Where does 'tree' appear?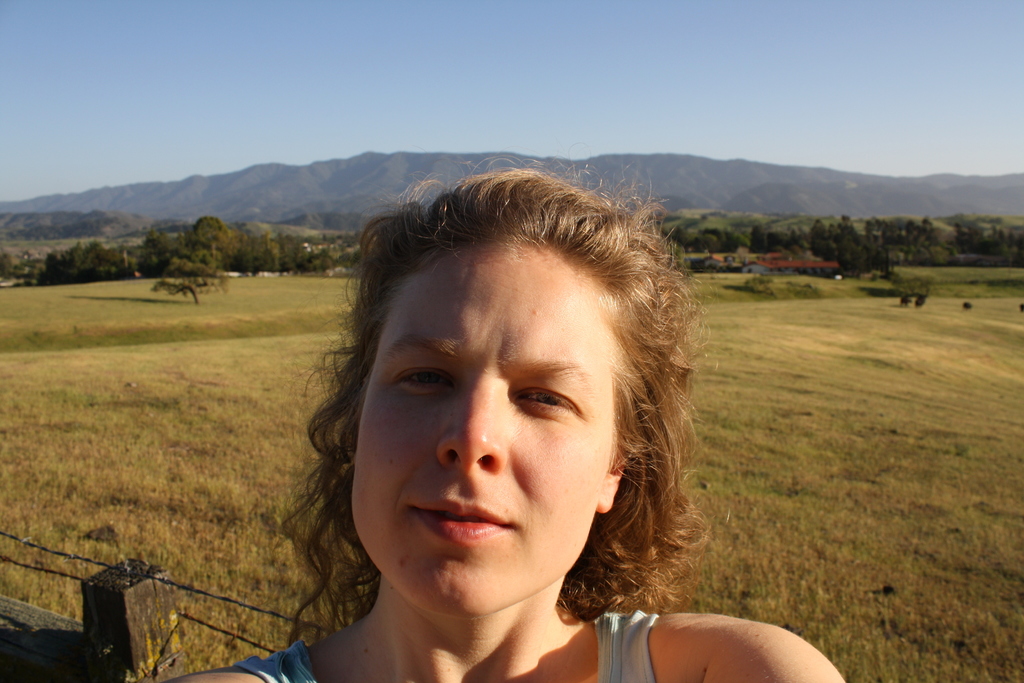
Appears at crop(750, 219, 806, 252).
